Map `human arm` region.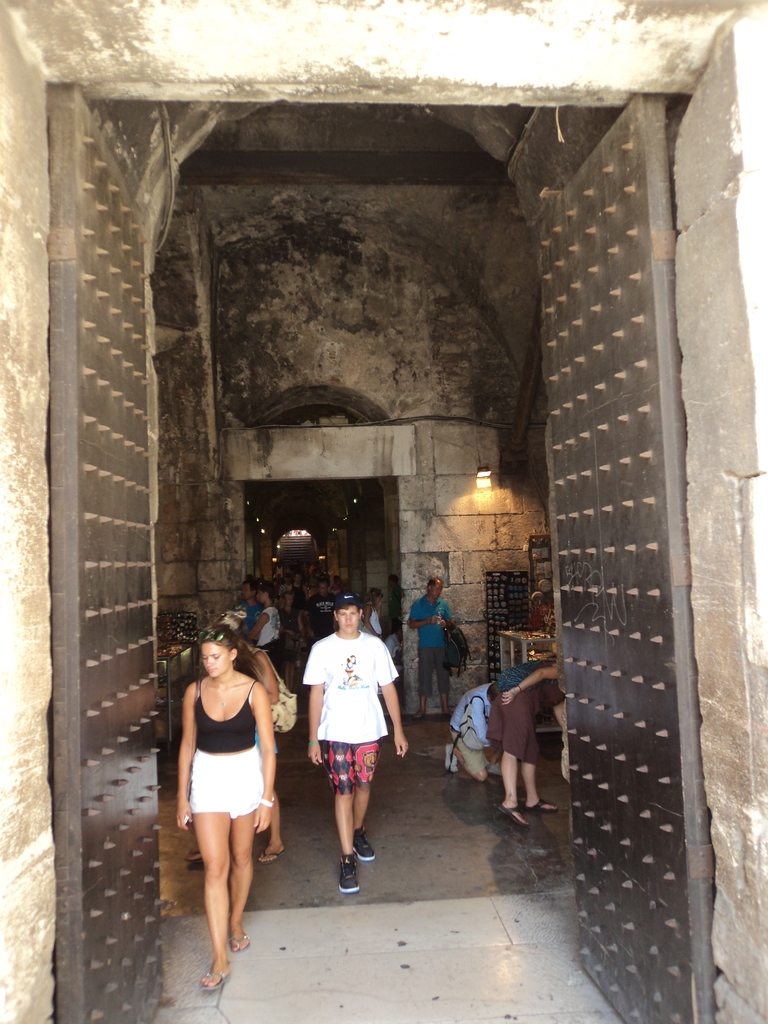
Mapped to 375,665,399,744.
